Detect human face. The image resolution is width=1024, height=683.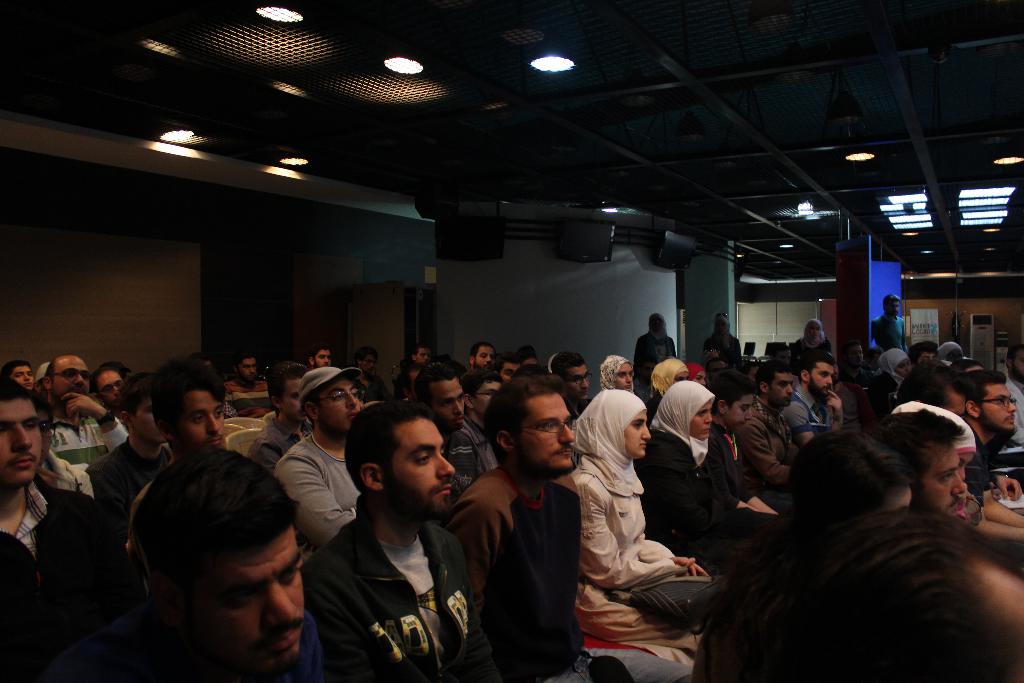
(728, 395, 753, 427).
